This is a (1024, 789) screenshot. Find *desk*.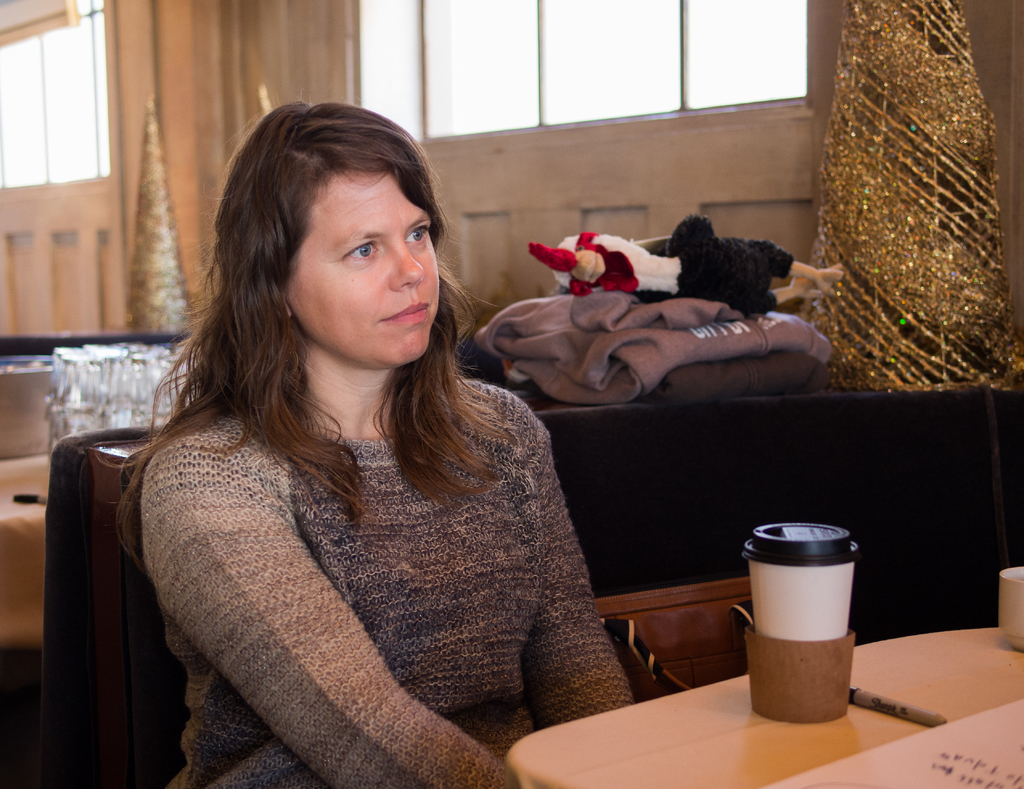
Bounding box: <region>508, 628, 1023, 788</region>.
